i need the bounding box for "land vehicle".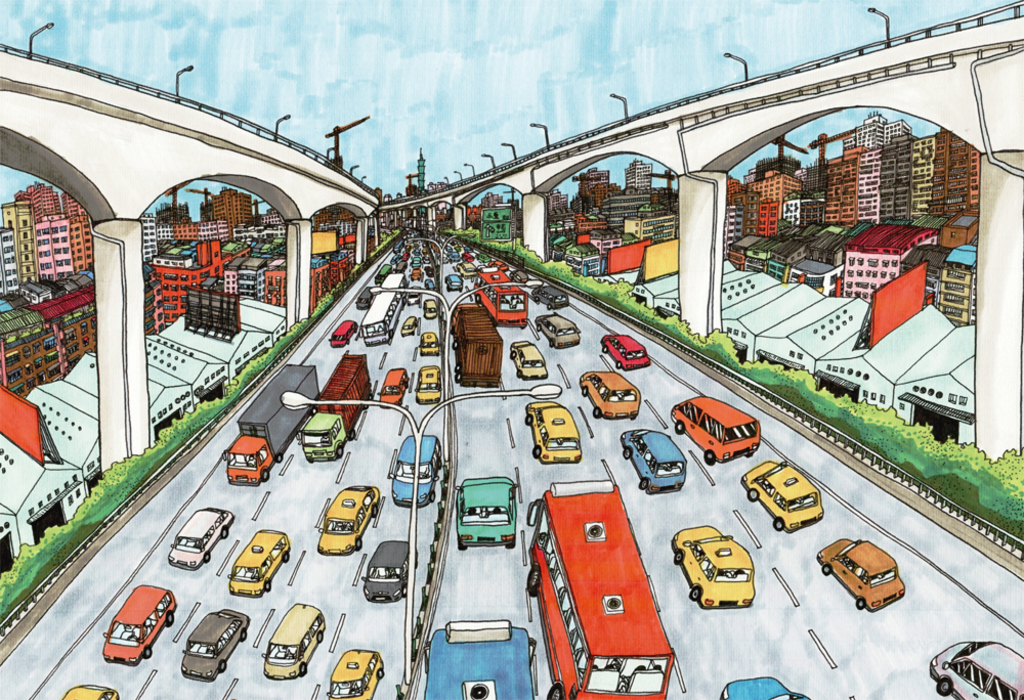
Here it is: l=493, t=260, r=503, b=267.
